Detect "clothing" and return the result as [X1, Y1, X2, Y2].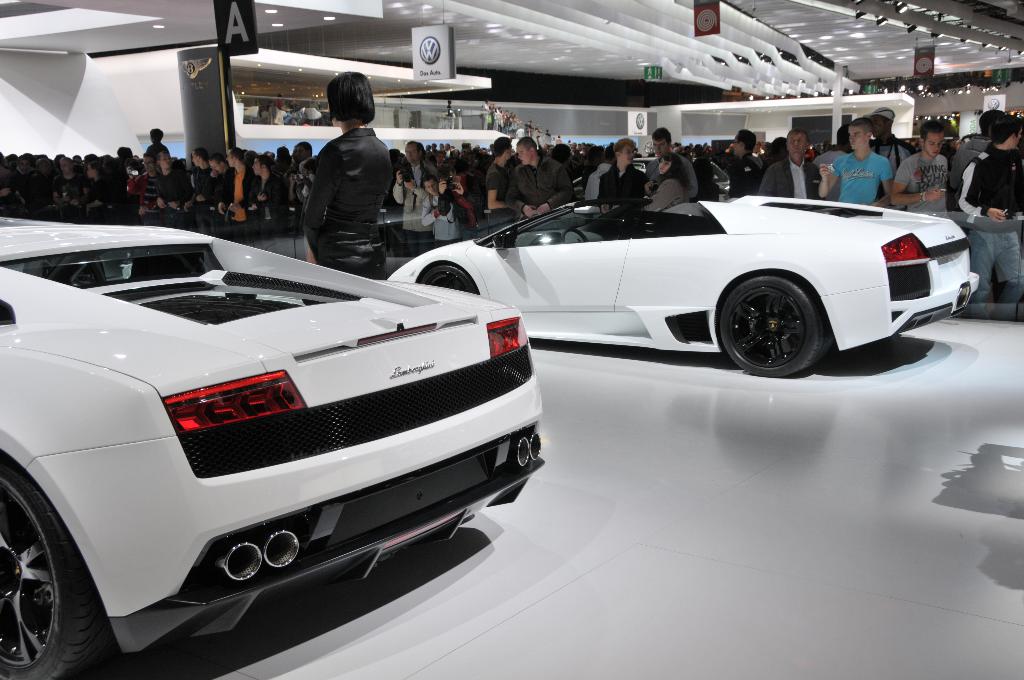
[483, 161, 505, 196].
